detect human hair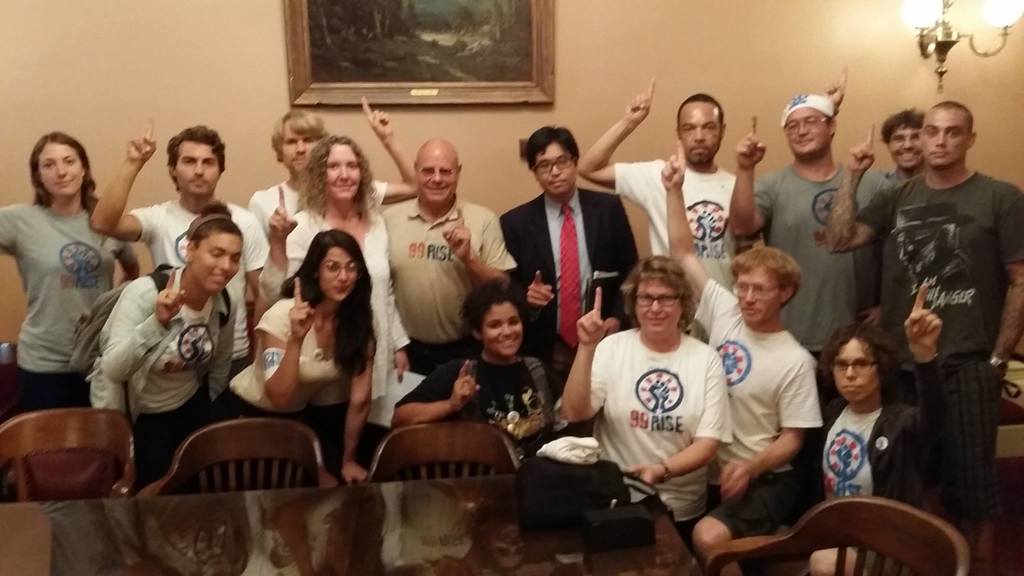
(189,204,244,252)
